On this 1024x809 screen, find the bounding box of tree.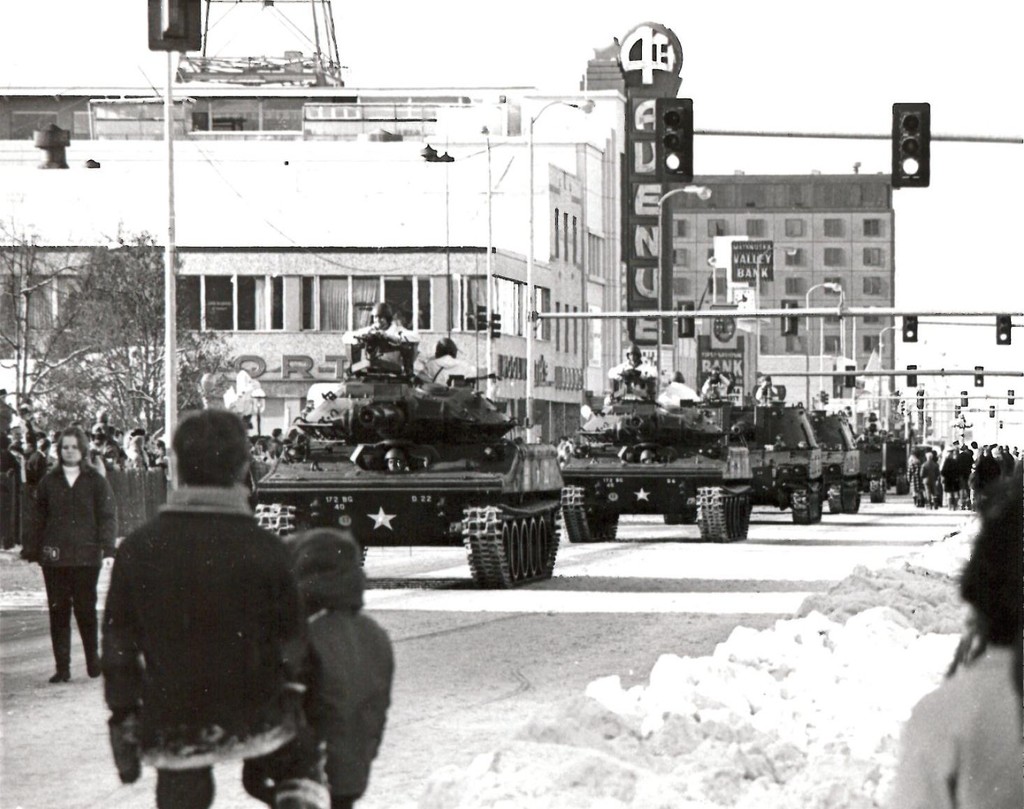
Bounding box: [882, 388, 928, 446].
